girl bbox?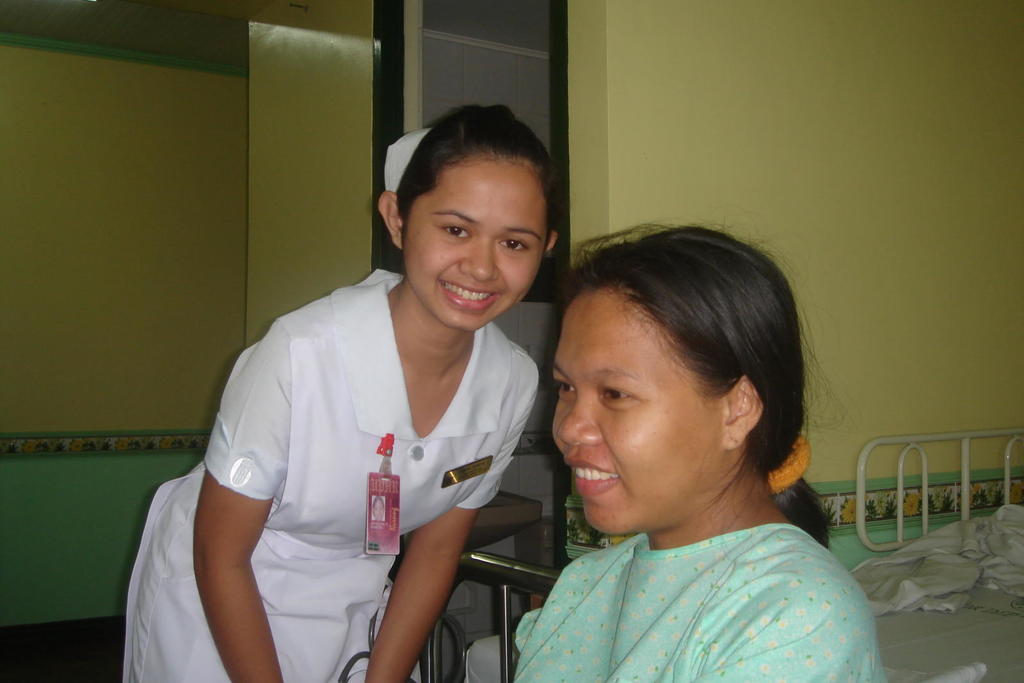
x1=124, y1=100, x2=558, y2=682
